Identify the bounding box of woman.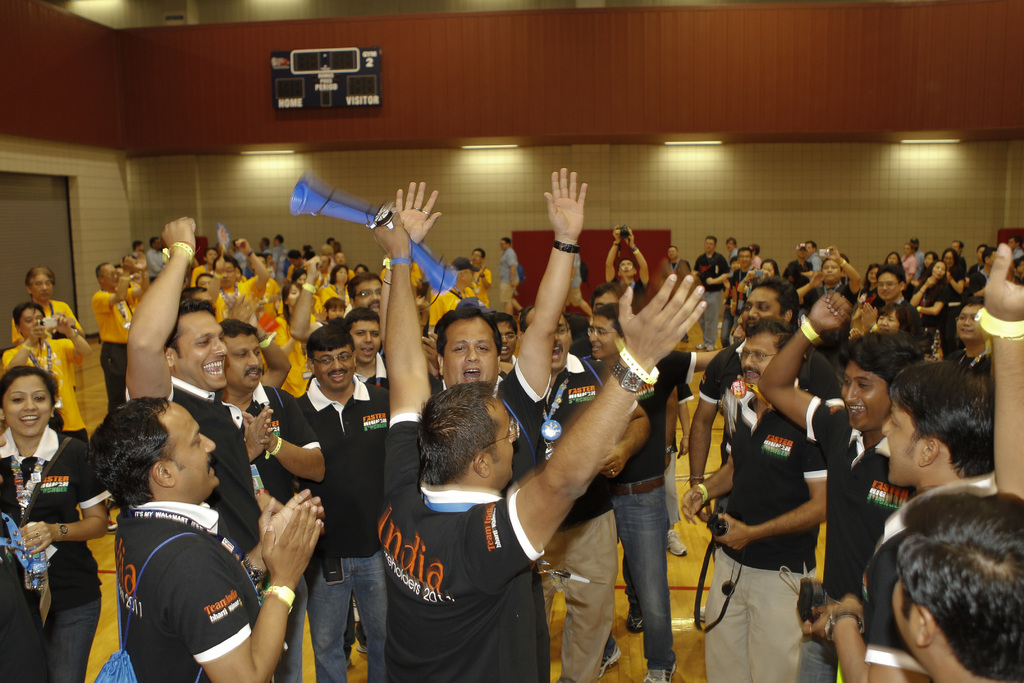
box=[316, 263, 351, 300].
